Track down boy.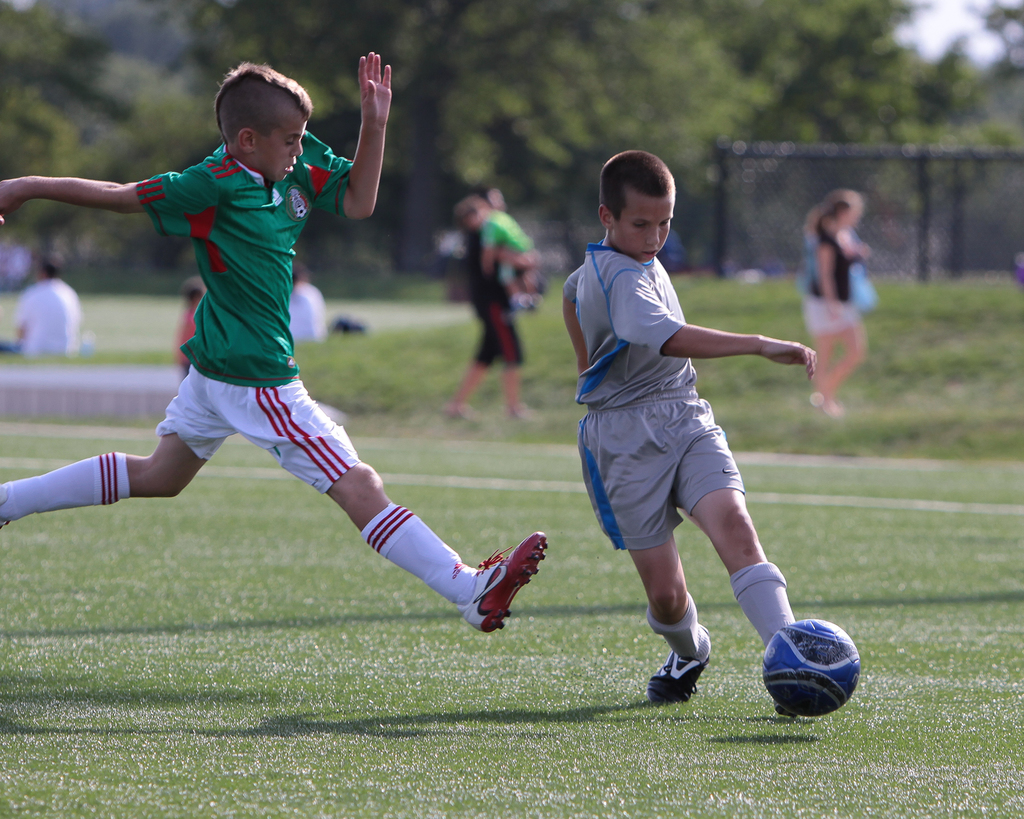
Tracked to Rect(560, 149, 819, 702).
